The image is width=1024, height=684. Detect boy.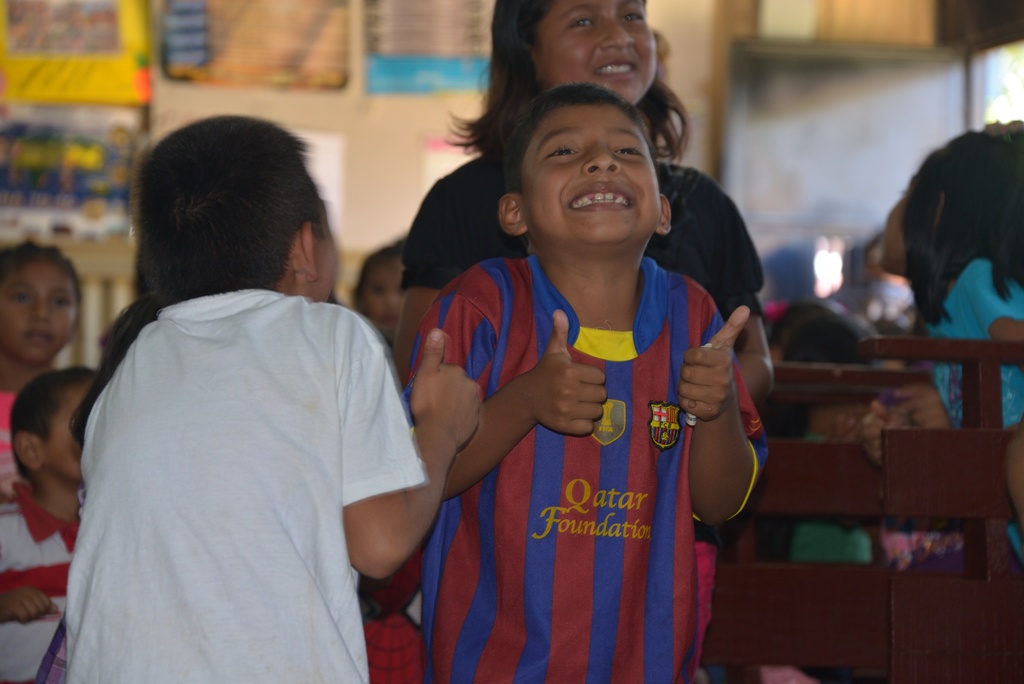
Detection: (403,92,772,683).
